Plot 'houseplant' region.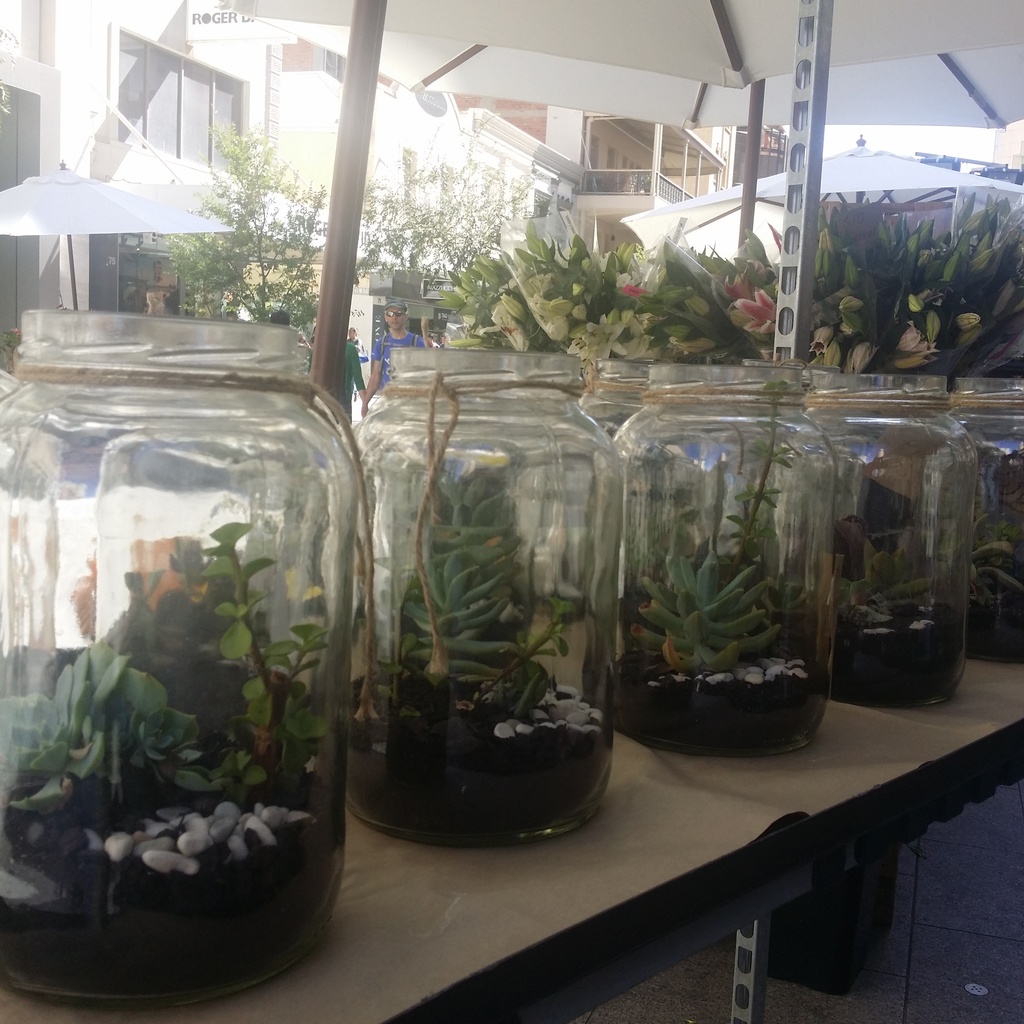
Plotted at BBox(827, 493, 1023, 701).
